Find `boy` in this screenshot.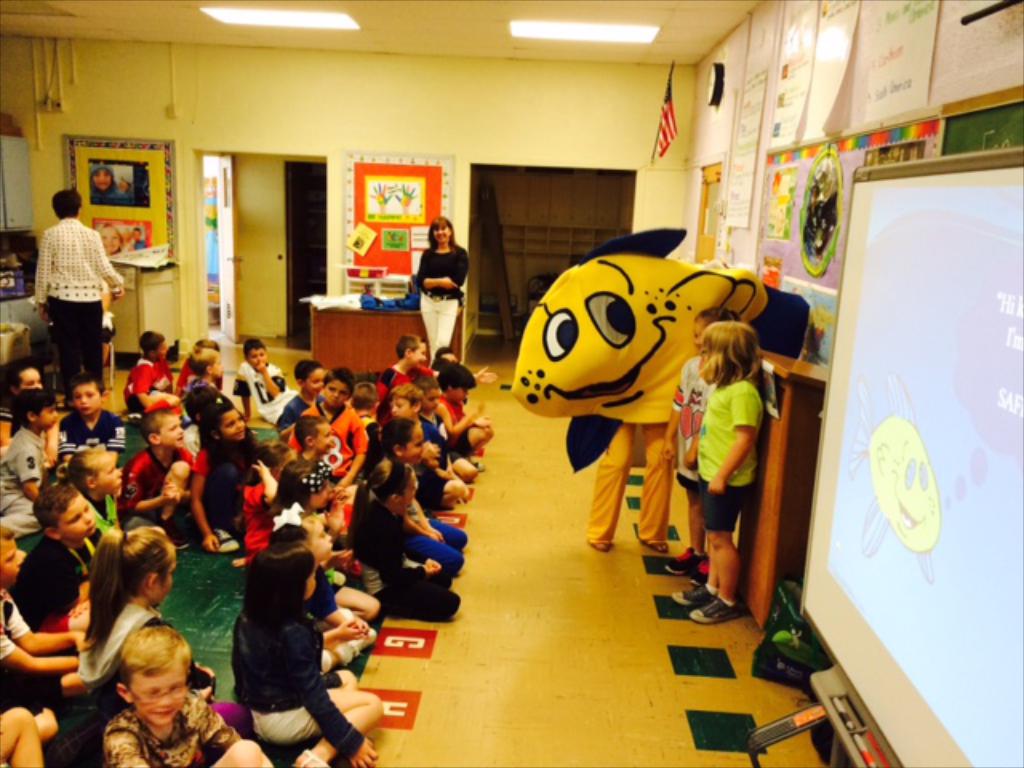
The bounding box for `boy` is x1=0, y1=389, x2=72, y2=538.
